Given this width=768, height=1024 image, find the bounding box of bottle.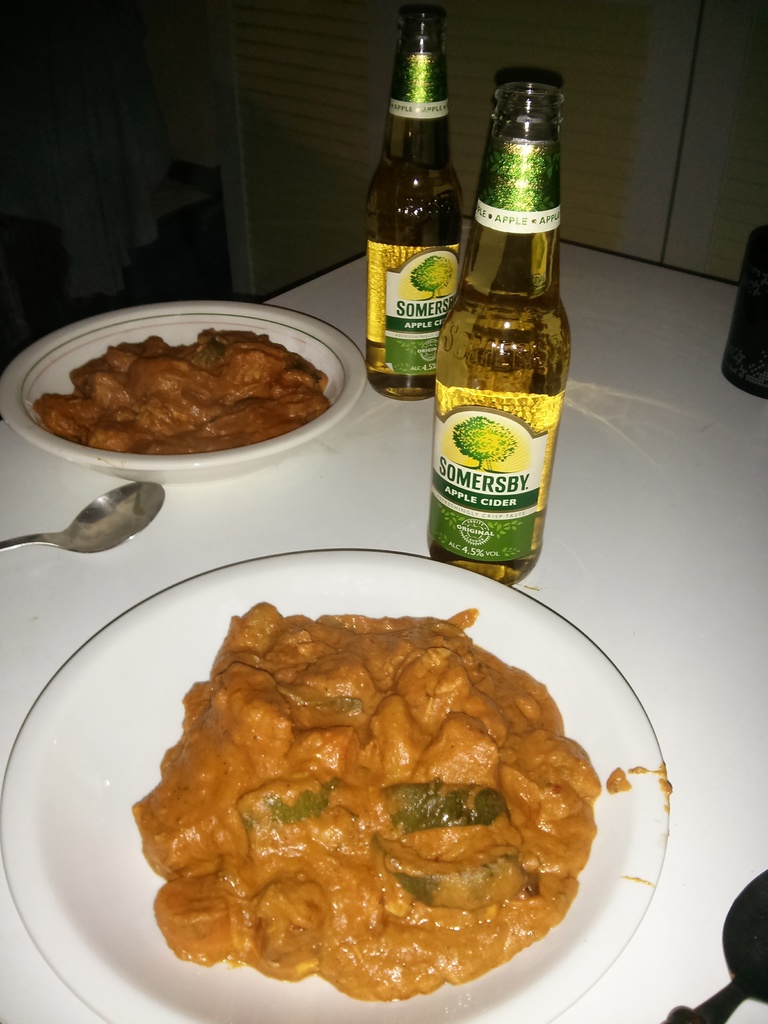
rect(425, 85, 565, 586).
